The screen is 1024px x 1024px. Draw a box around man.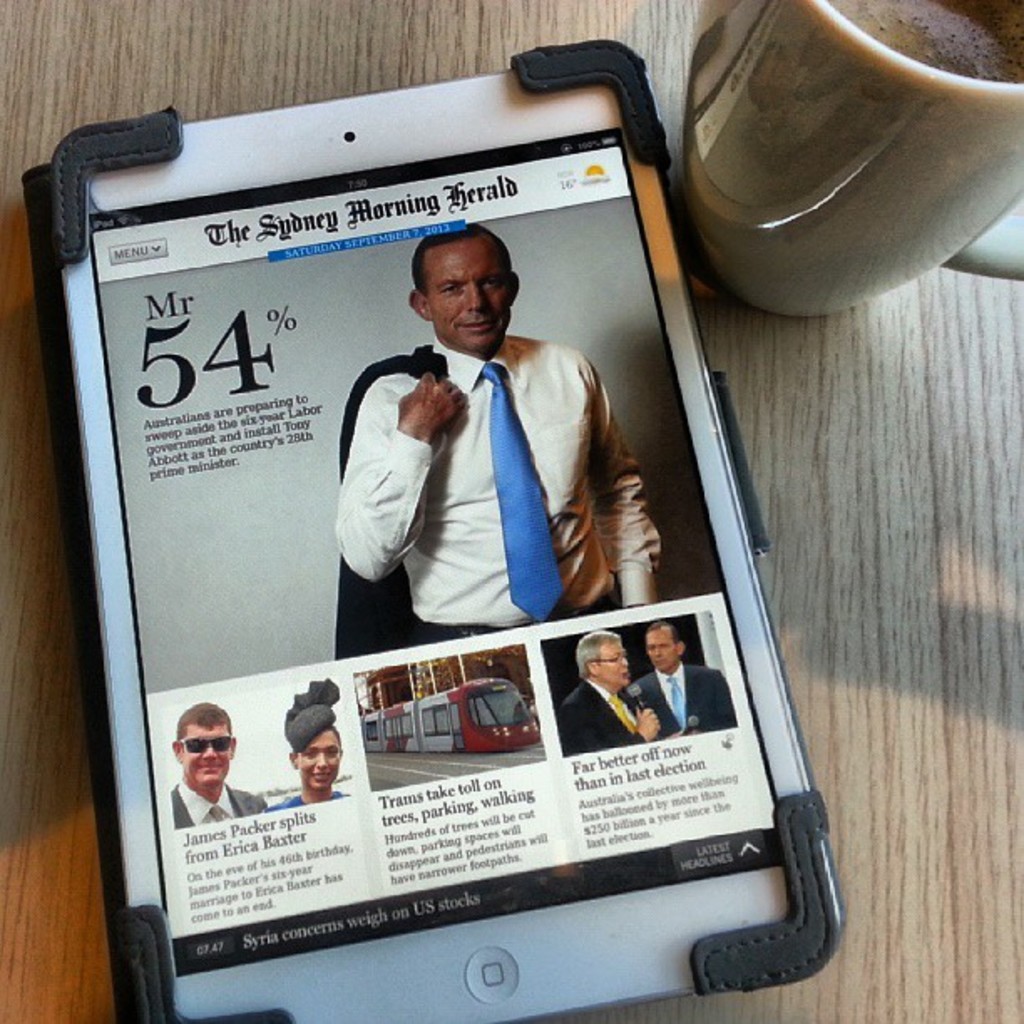
345, 233, 599, 673.
